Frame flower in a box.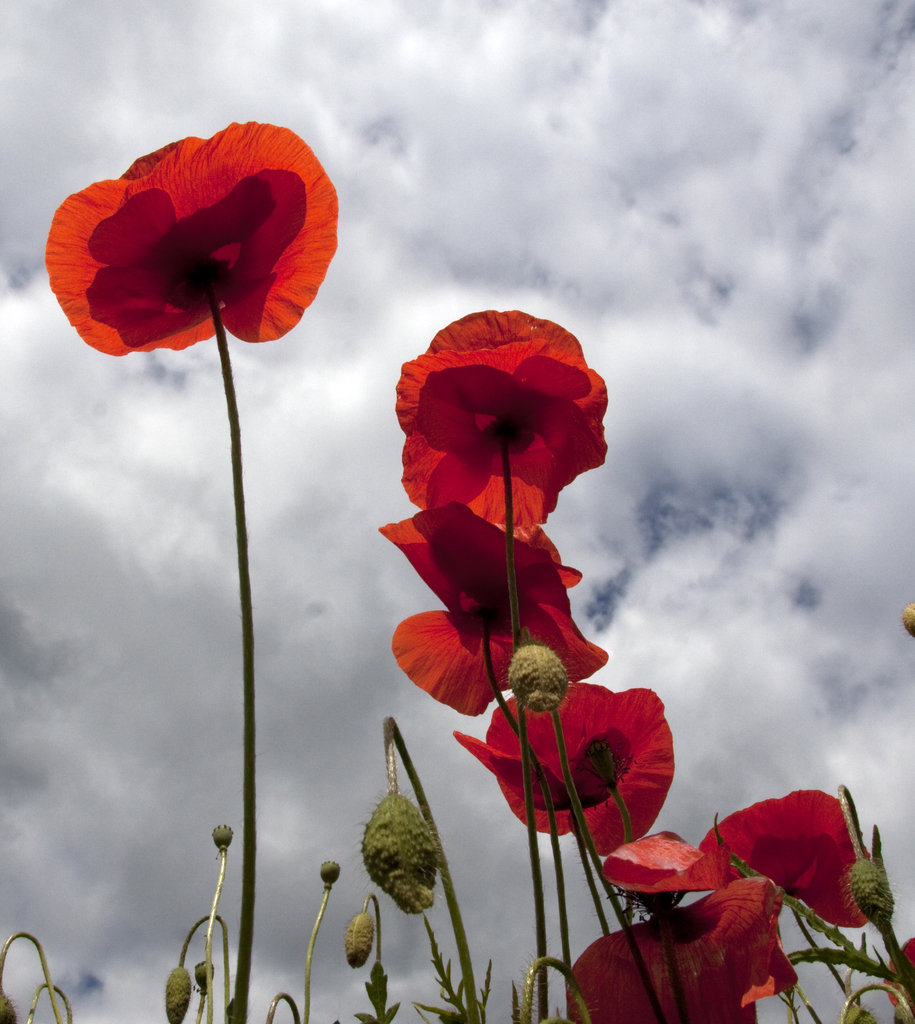
x1=448 y1=730 x2=623 y2=928.
